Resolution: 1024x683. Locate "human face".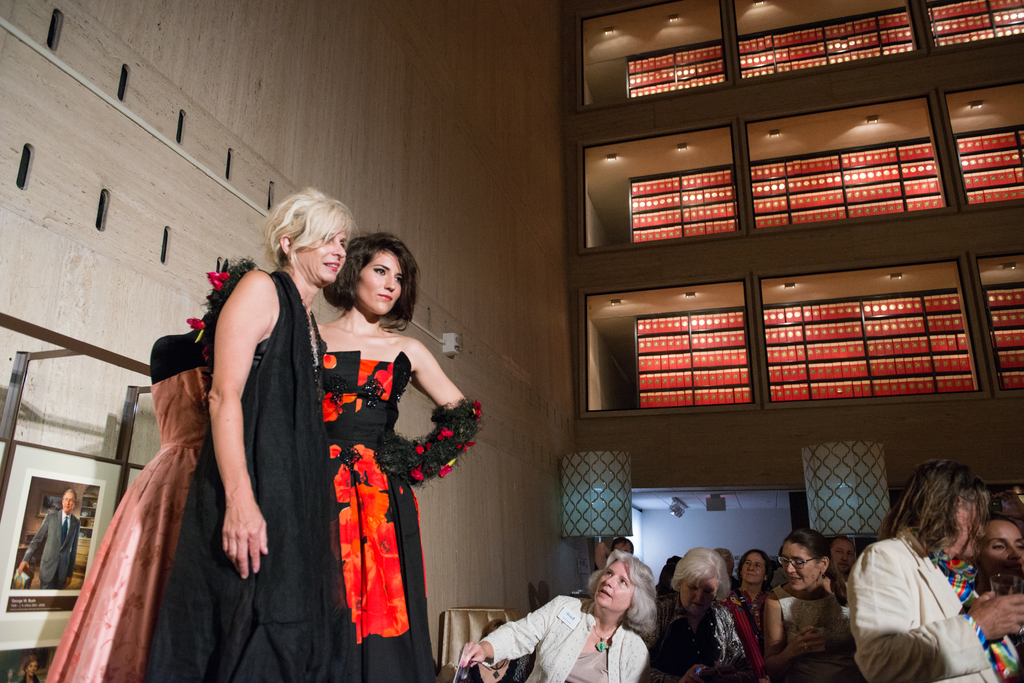
locate(973, 518, 1023, 575).
